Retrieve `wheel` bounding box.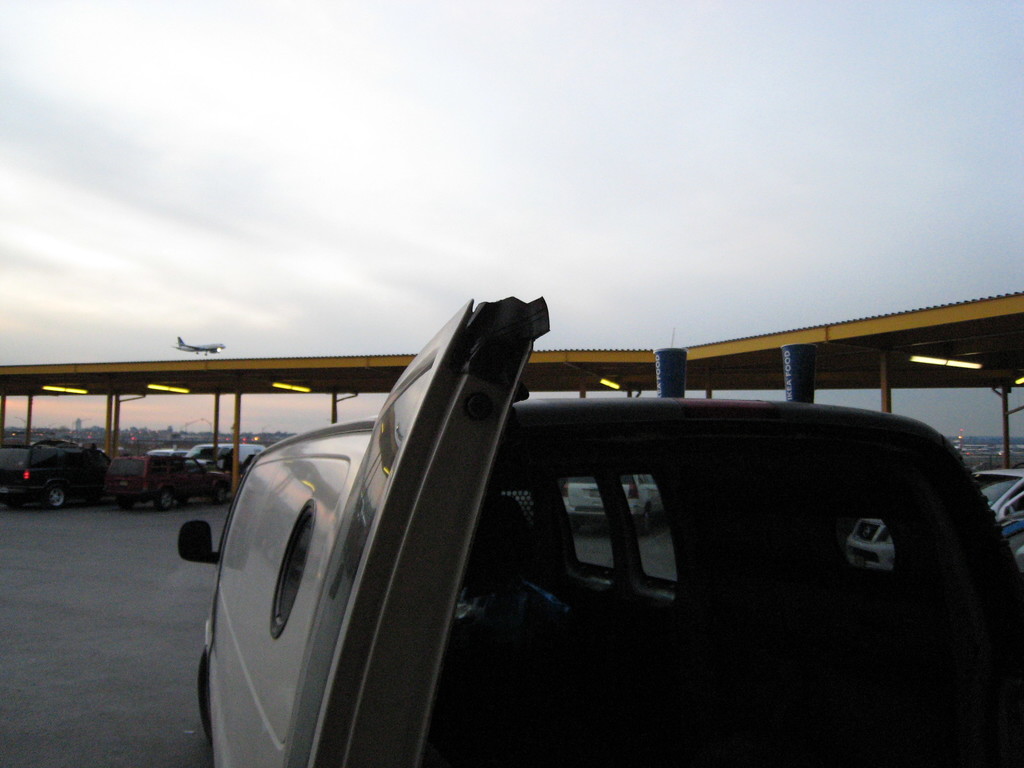
Bounding box: (115,497,132,509).
